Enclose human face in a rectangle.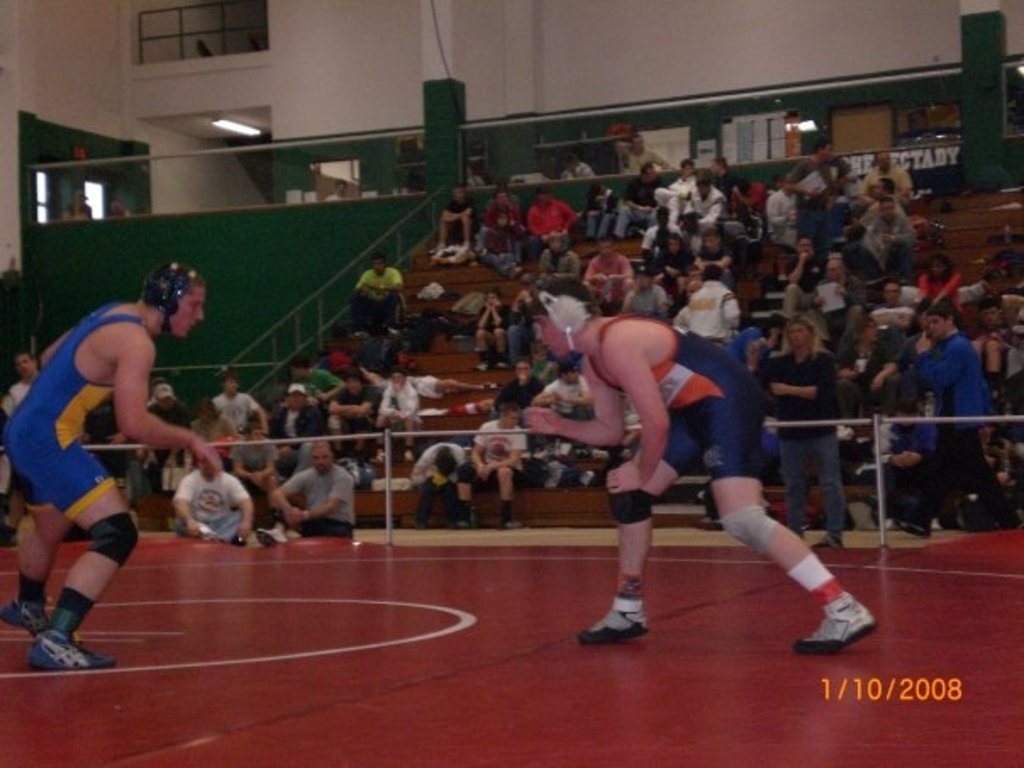
bbox(927, 310, 951, 342).
